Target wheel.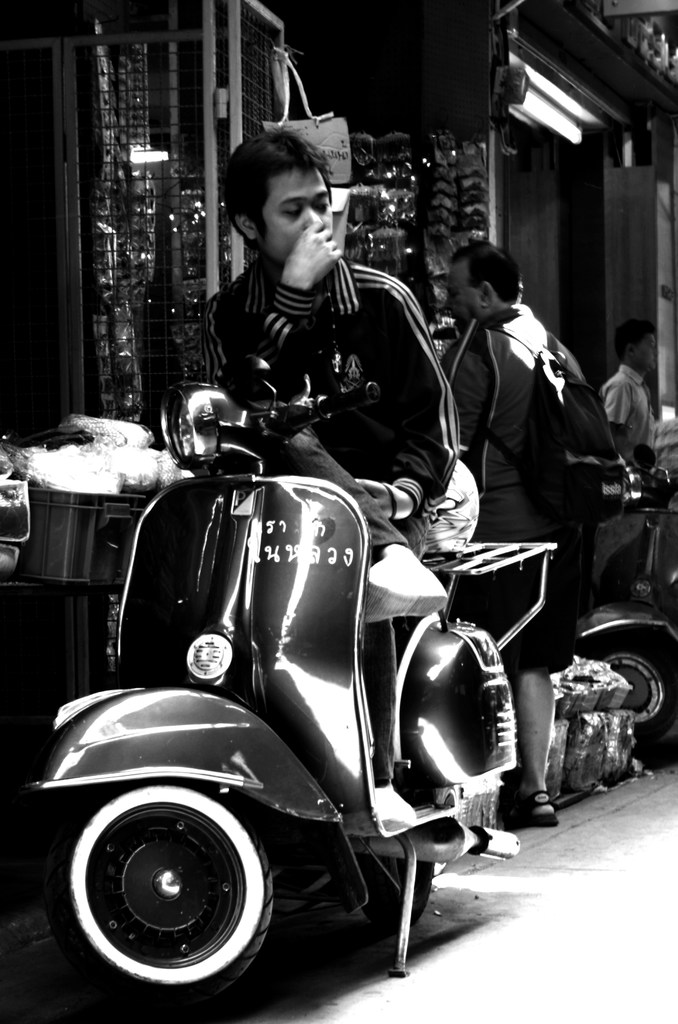
Target region: 349,851,436,933.
